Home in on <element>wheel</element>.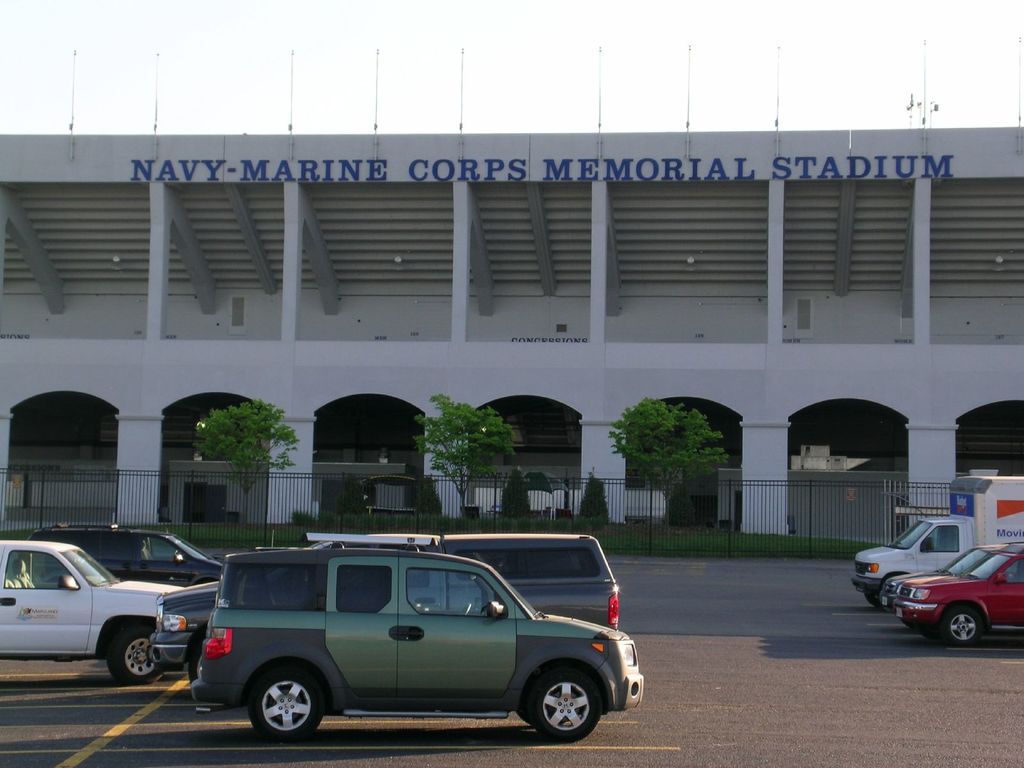
Homed in at detection(242, 669, 332, 746).
